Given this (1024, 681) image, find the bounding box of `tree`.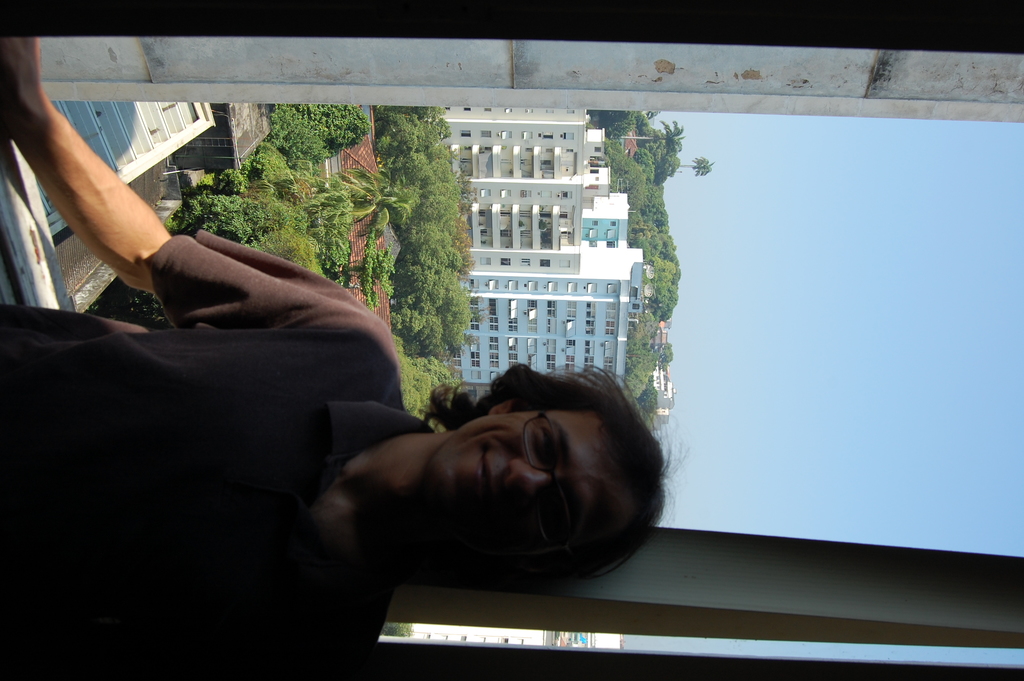
bbox=(316, 167, 413, 222).
